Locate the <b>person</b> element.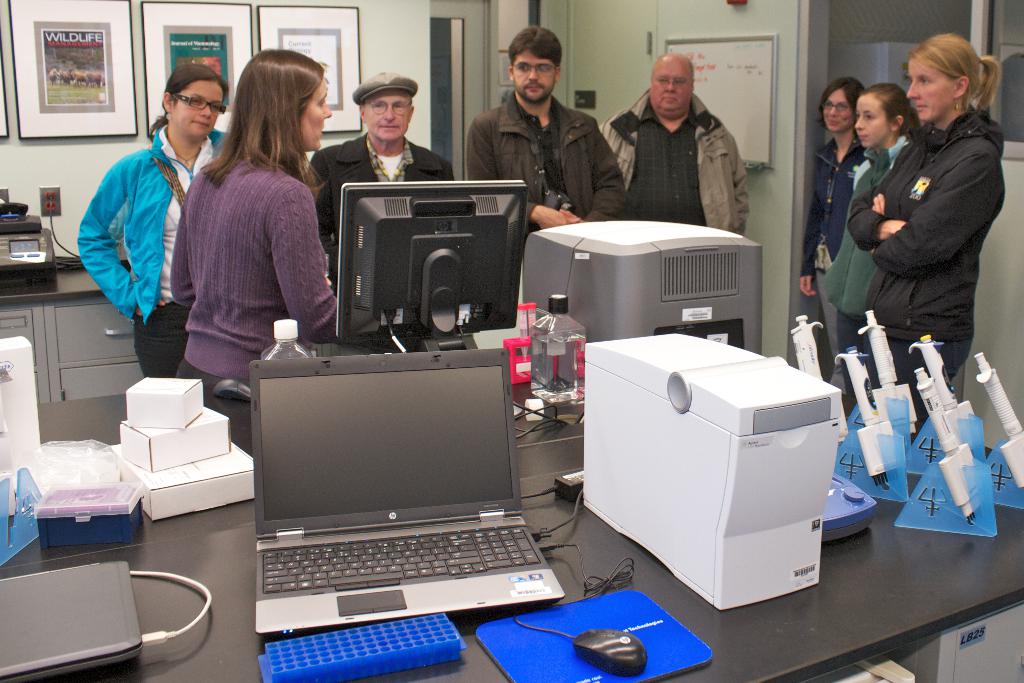
Element bbox: {"left": 169, "top": 47, "right": 336, "bottom": 456}.
